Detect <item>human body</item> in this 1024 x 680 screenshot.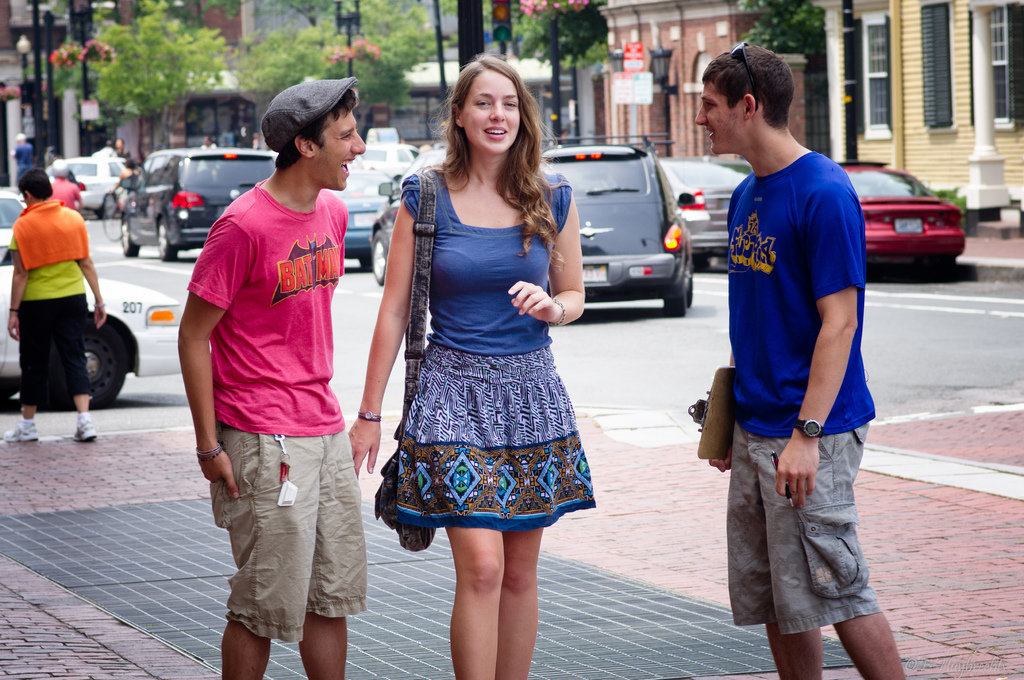
Detection: 1, 163, 104, 445.
